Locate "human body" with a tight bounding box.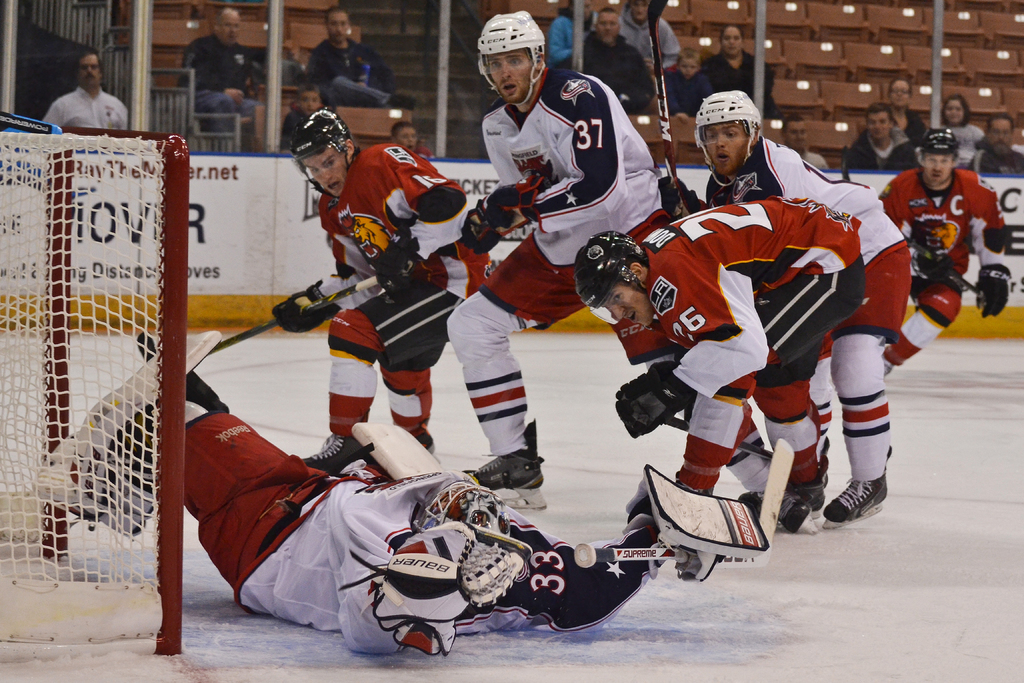
bbox=[572, 201, 865, 584].
